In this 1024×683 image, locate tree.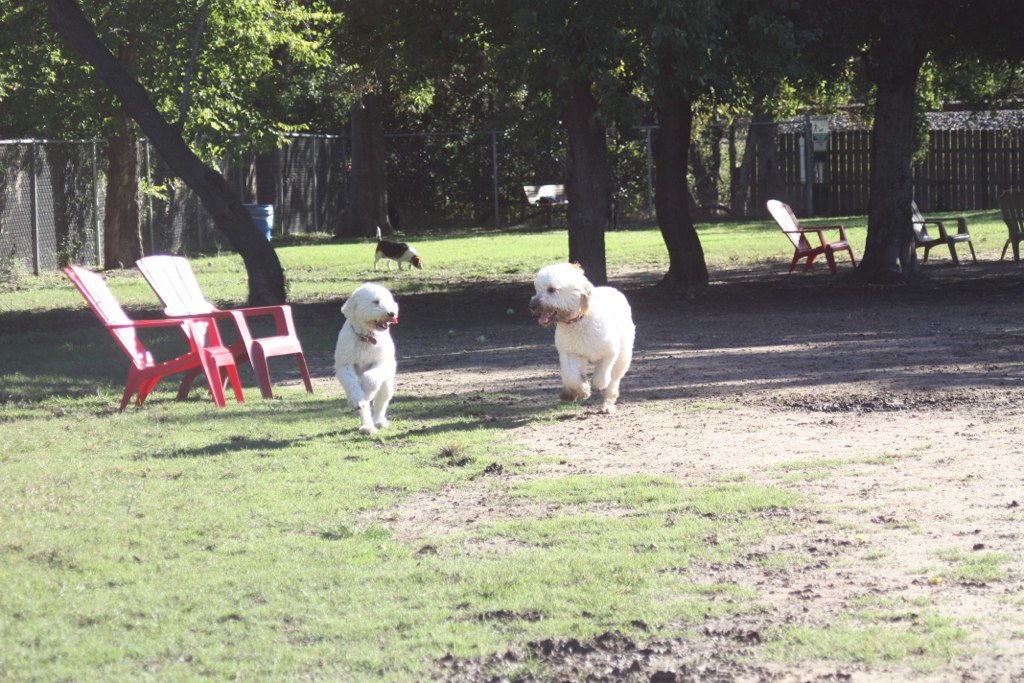
Bounding box: select_region(0, 0, 352, 255).
